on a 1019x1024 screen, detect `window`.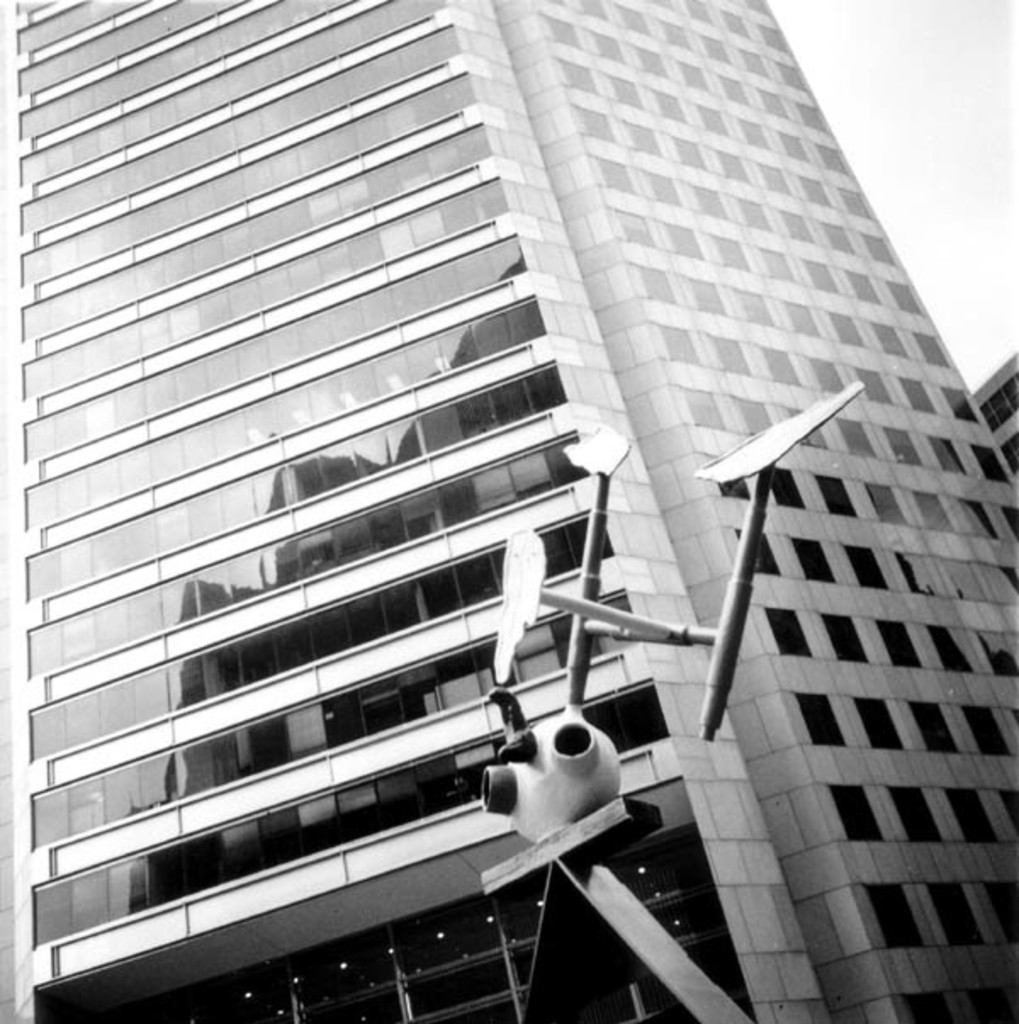
<bbox>846, 542, 893, 588</bbox>.
